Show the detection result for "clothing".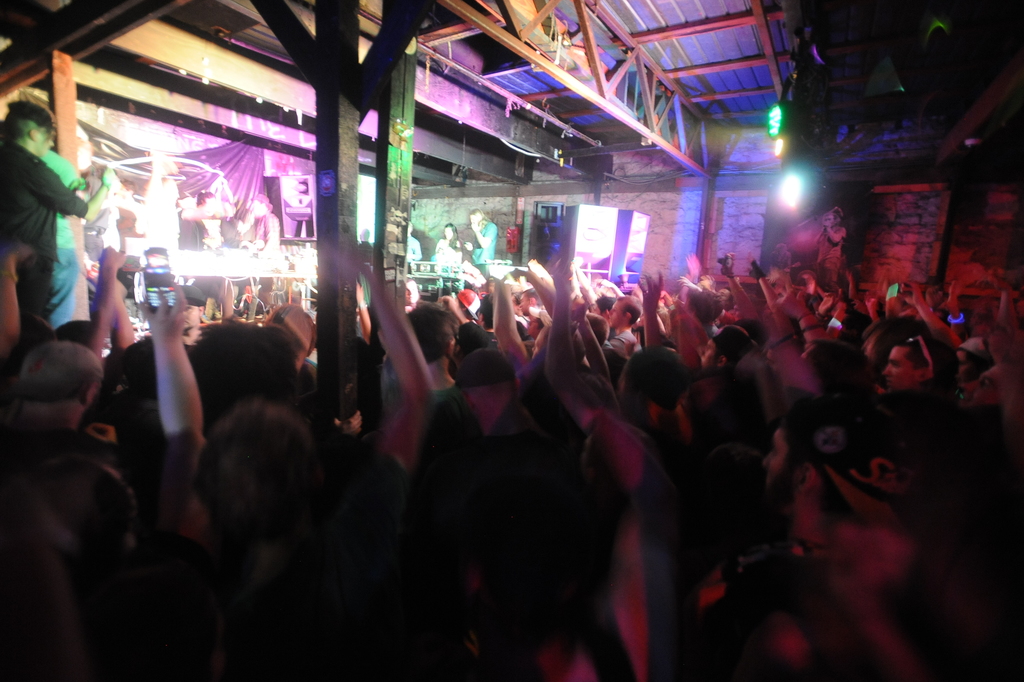
[2,143,86,355].
